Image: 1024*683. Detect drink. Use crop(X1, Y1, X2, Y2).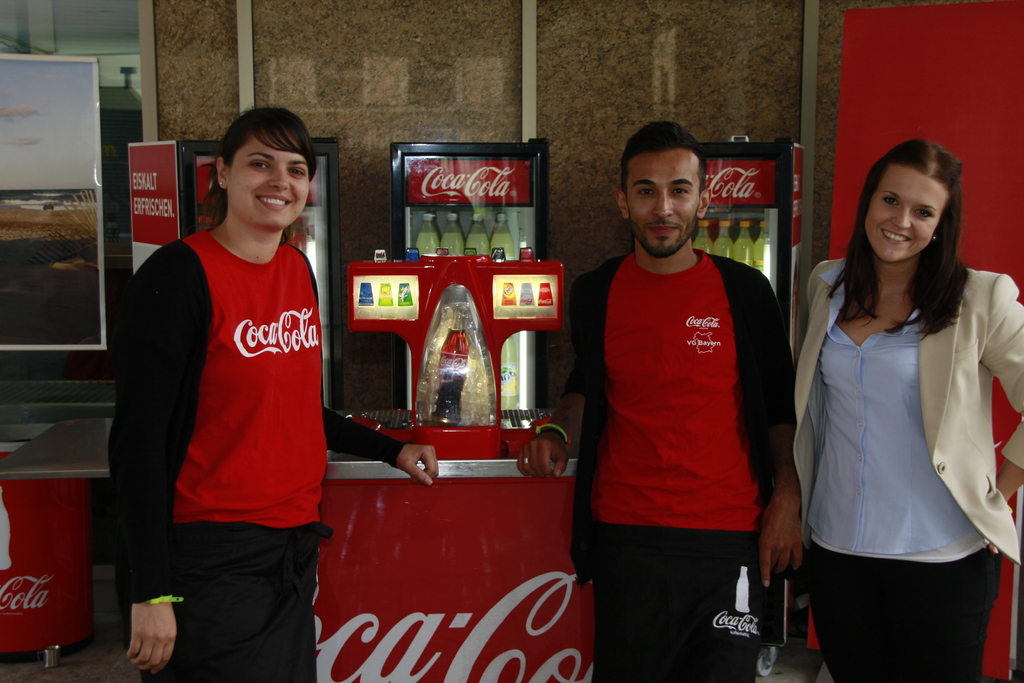
crop(691, 219, 710, 253).
